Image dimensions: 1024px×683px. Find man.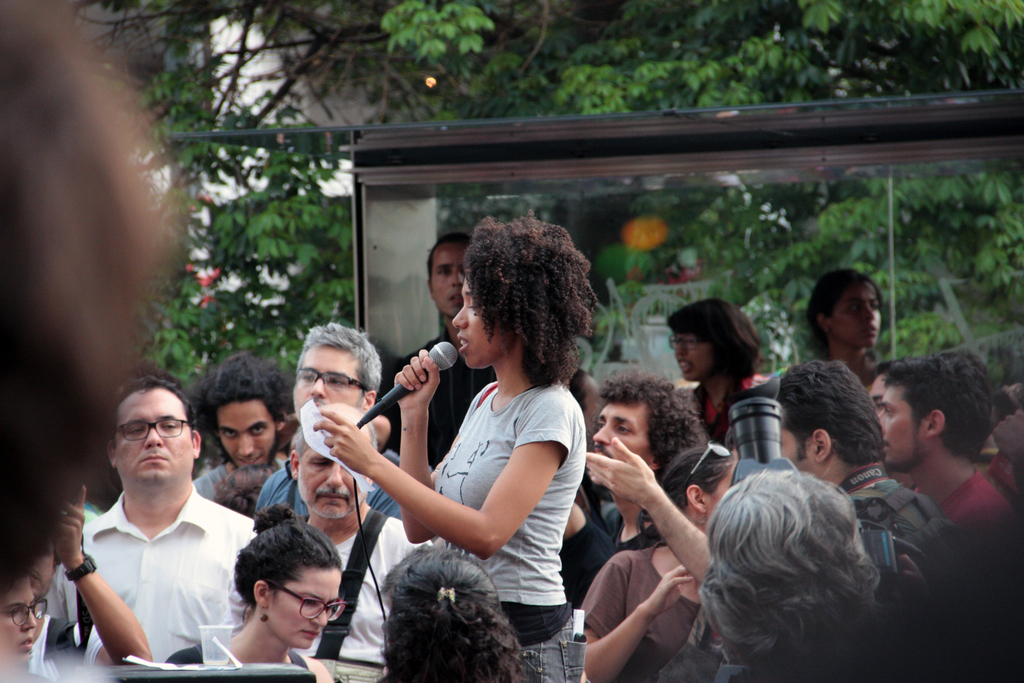
<box>879,347,1014,525</box>.
